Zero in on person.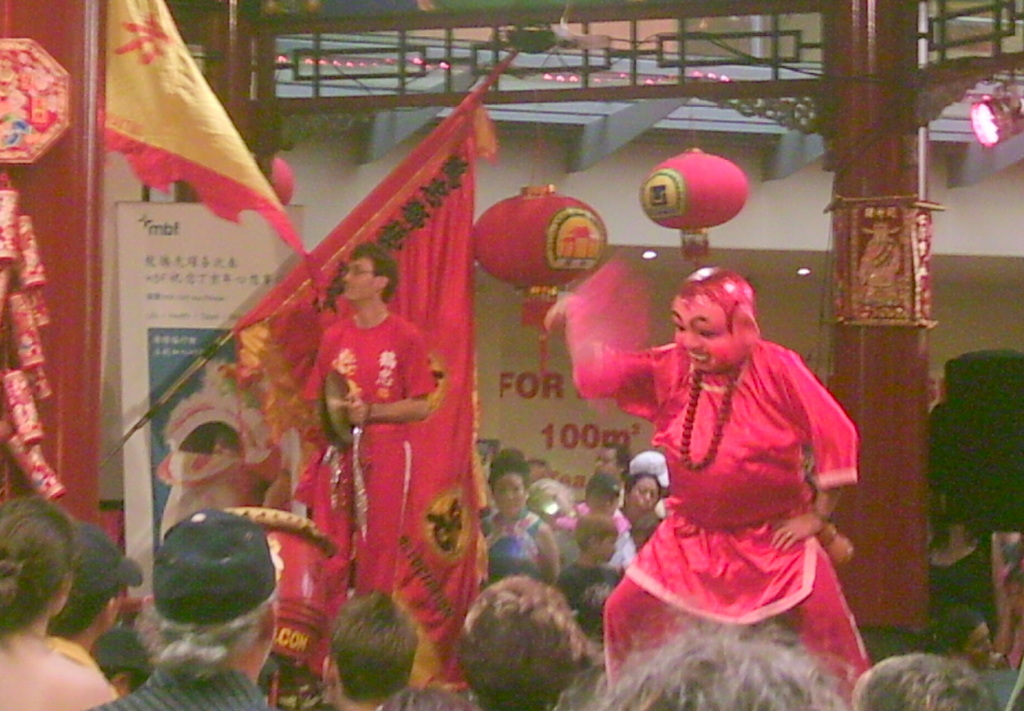
Zeroed in: l=85, t=630, r=152, b=696.
